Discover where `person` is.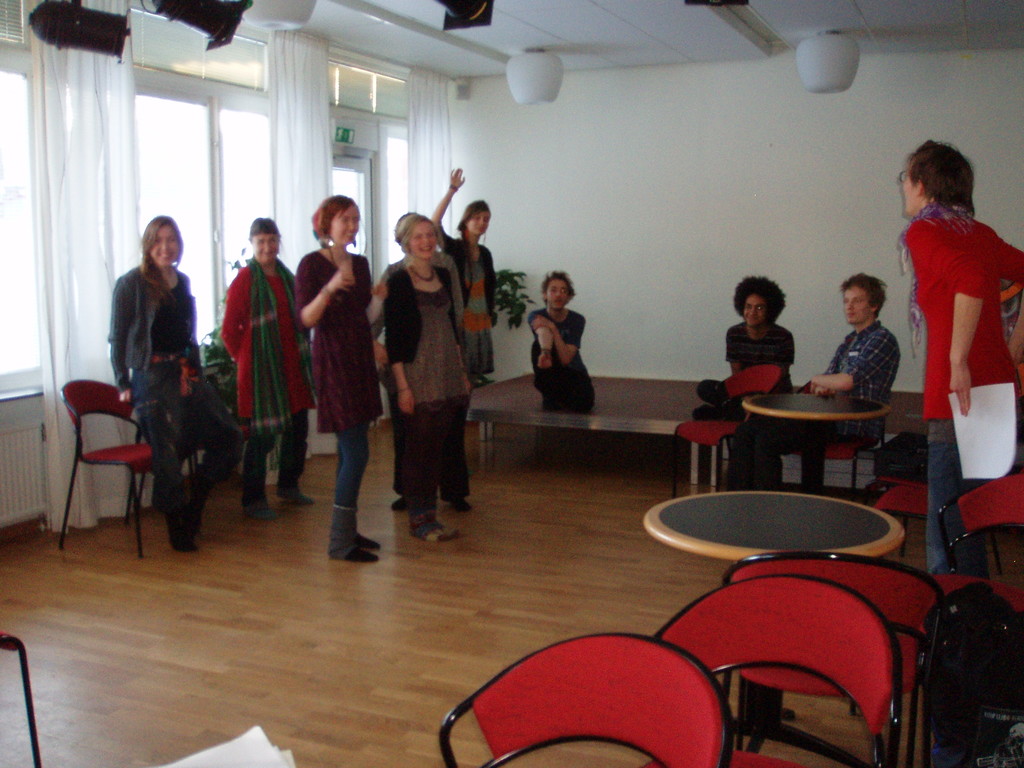
Discovered at {"left": 107, "top": 214, "right": 218, "bottom": 547}.
